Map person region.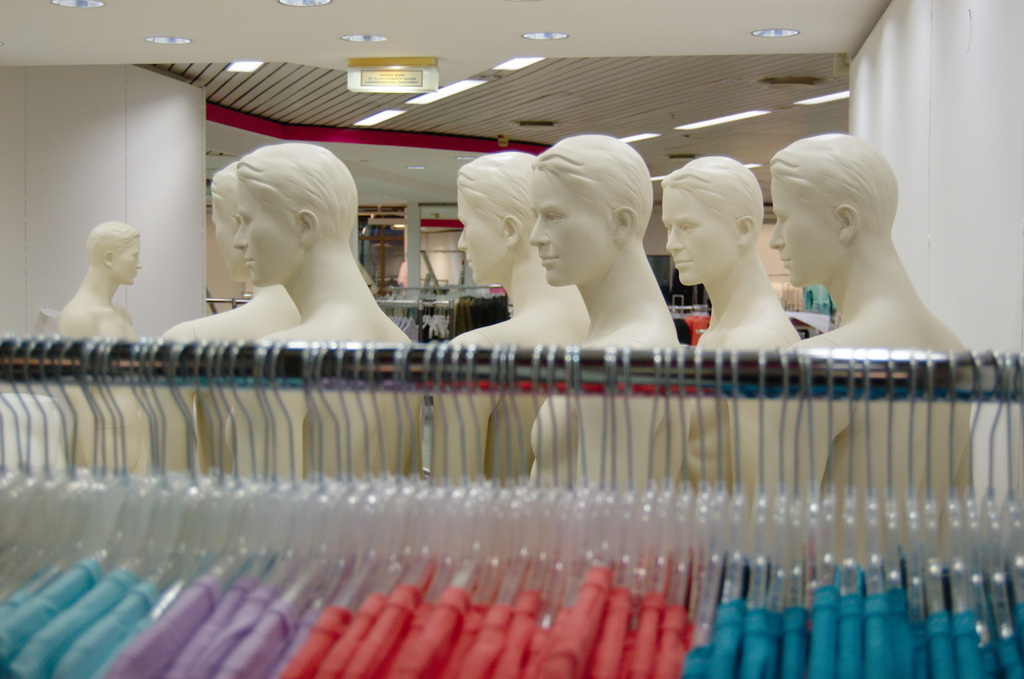
Mapped to {"left": 47, "top": 220, "right": 146, "bottom": 470}.
